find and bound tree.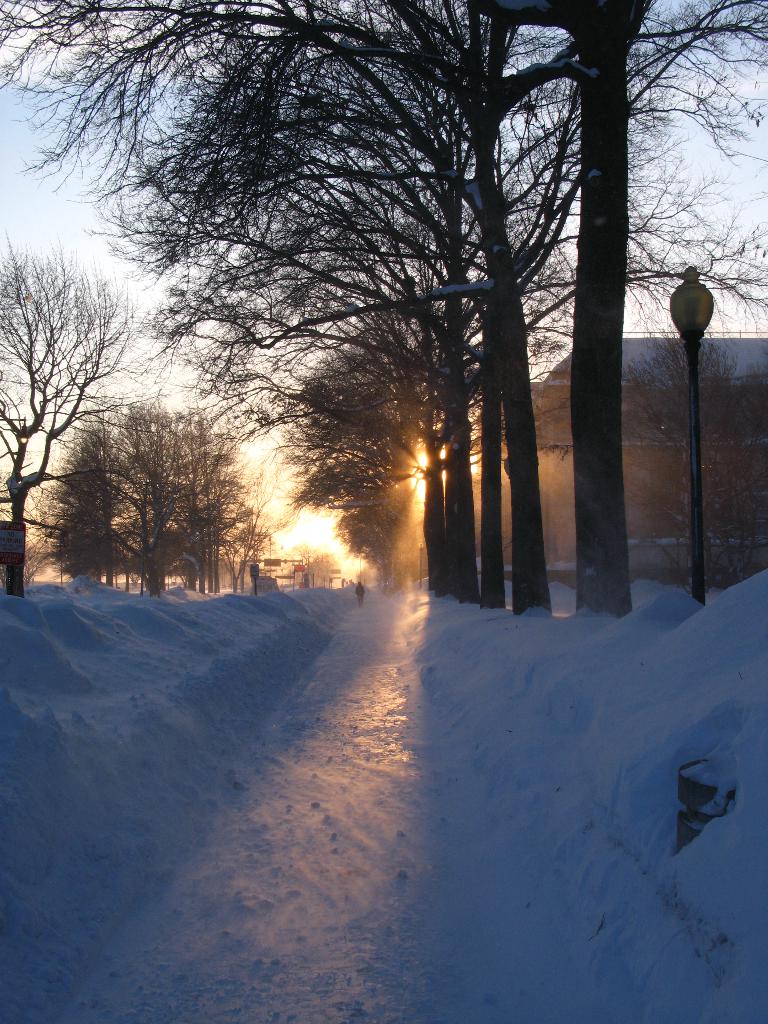
Bound: 620/333/767/589.
